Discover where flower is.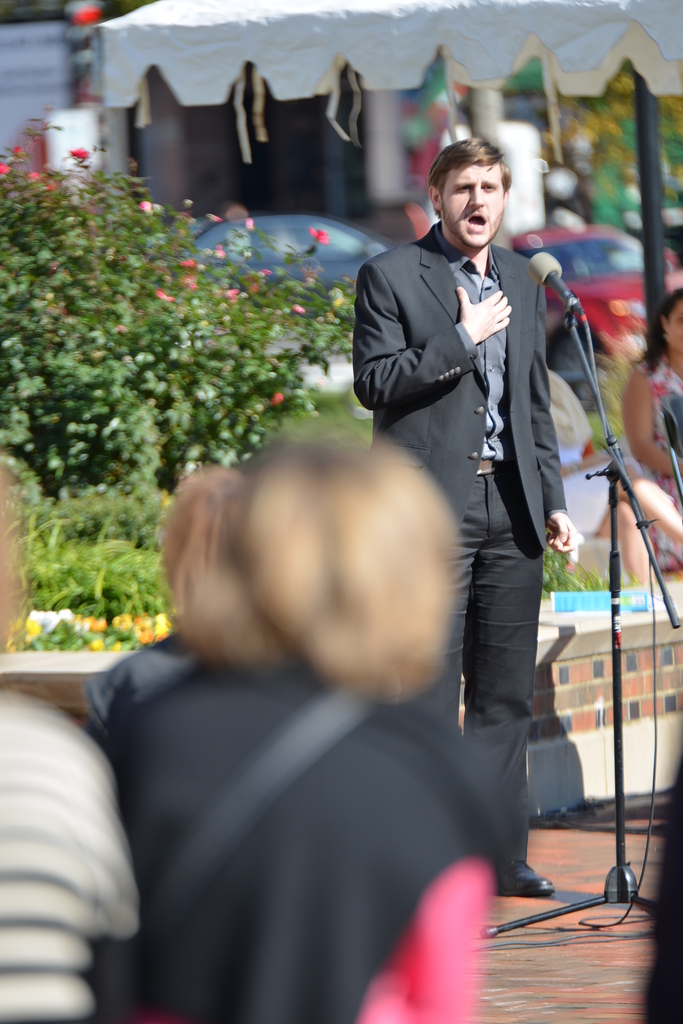
Discovered at left=204, top=211, right=226, bottom=226.
